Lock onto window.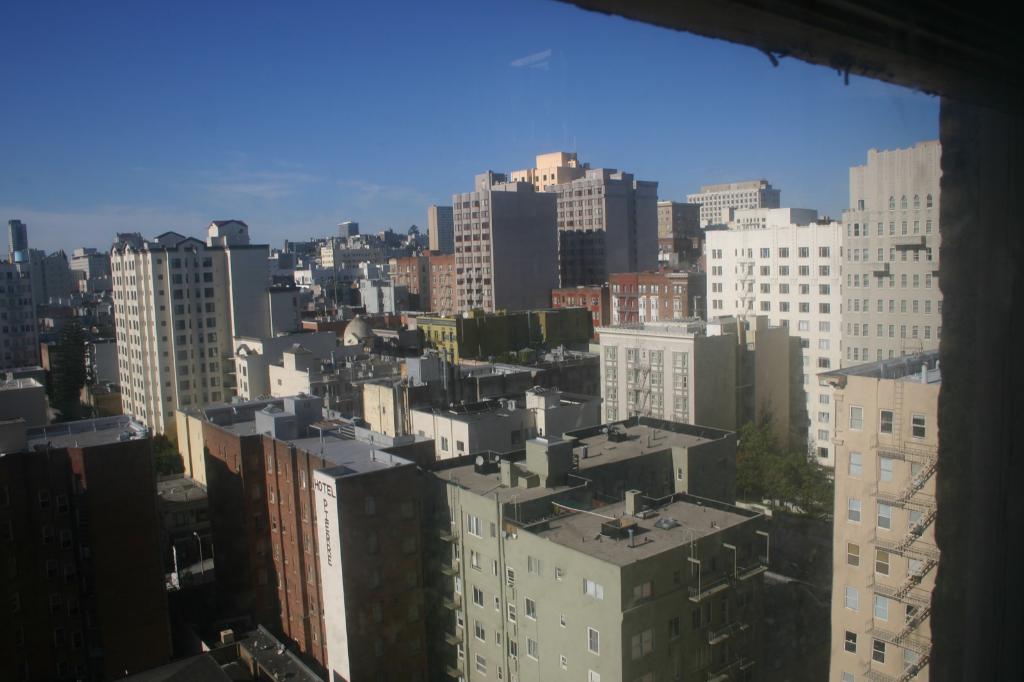
Locked: (x1=760, y1=263, x2=769, y2=274).
